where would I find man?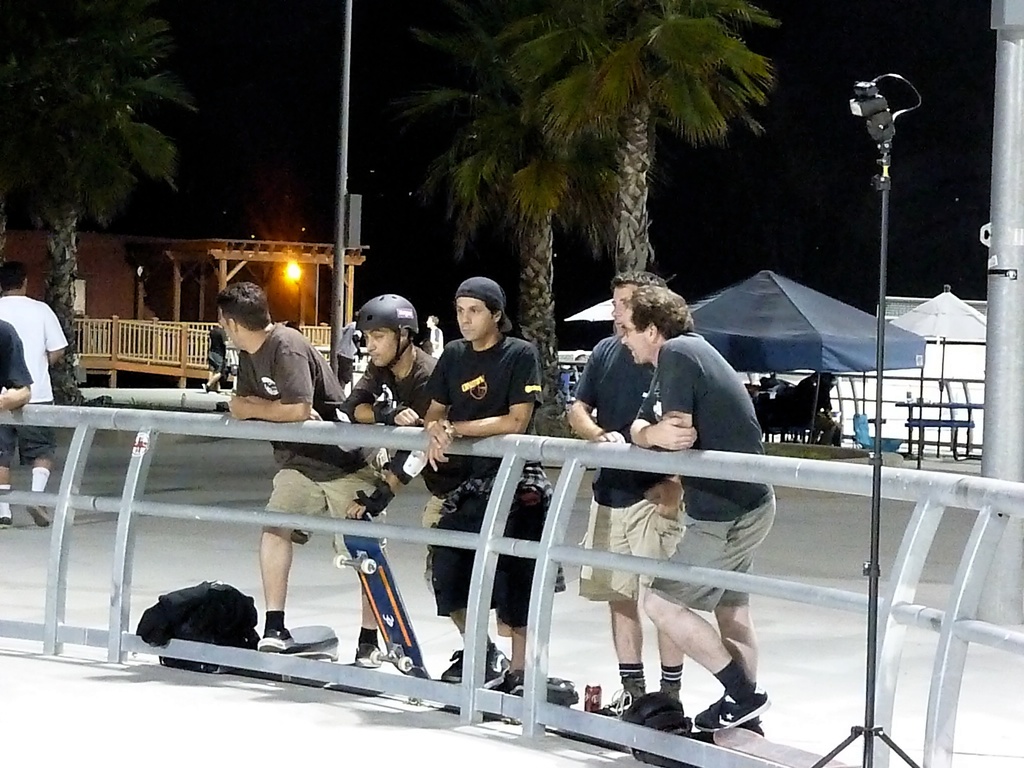
At {"x1": 346, "y1": 296, "x2": 524, "y2": 705}.
